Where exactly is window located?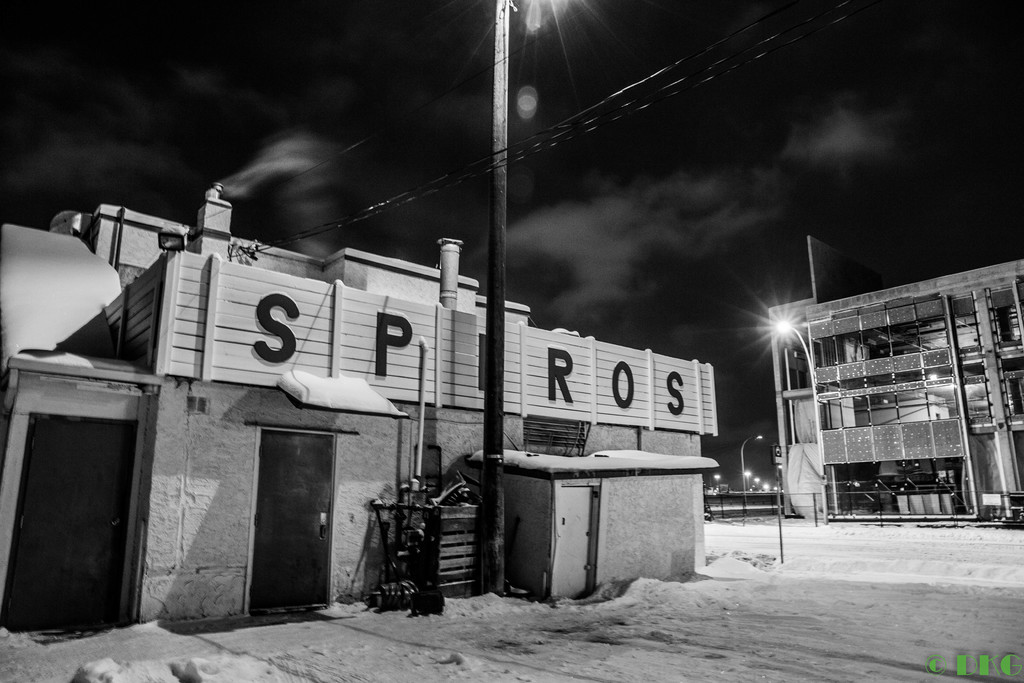
Its bounding box is 963, 381, 995, 425.
